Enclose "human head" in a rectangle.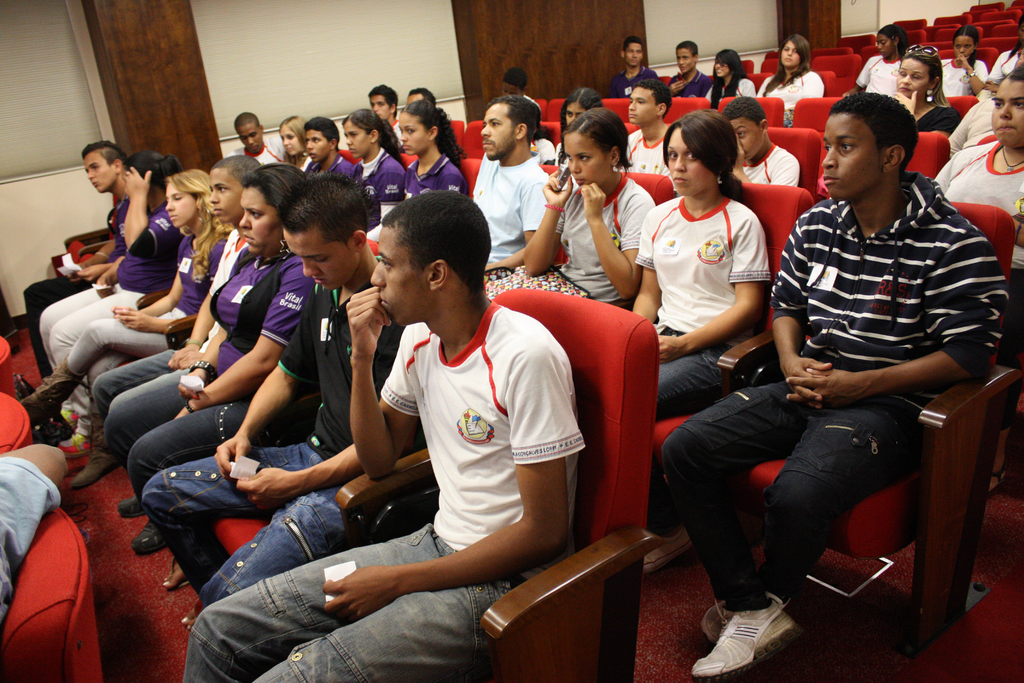
bbox=(480, 94, 541, 158).
